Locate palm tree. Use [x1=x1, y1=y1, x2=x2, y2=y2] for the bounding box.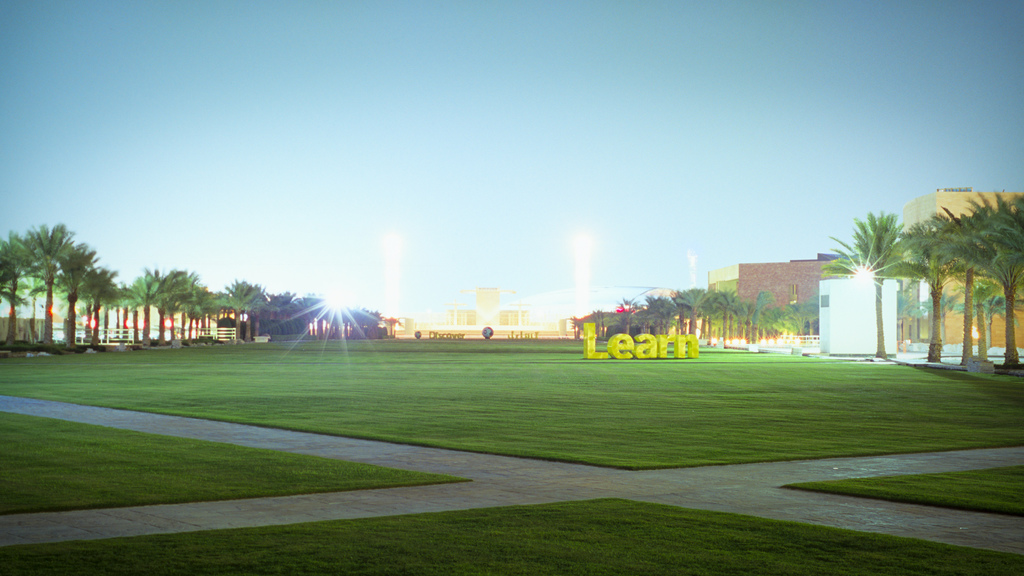
[x1=146, y1=266, x2=186, y2=305].
